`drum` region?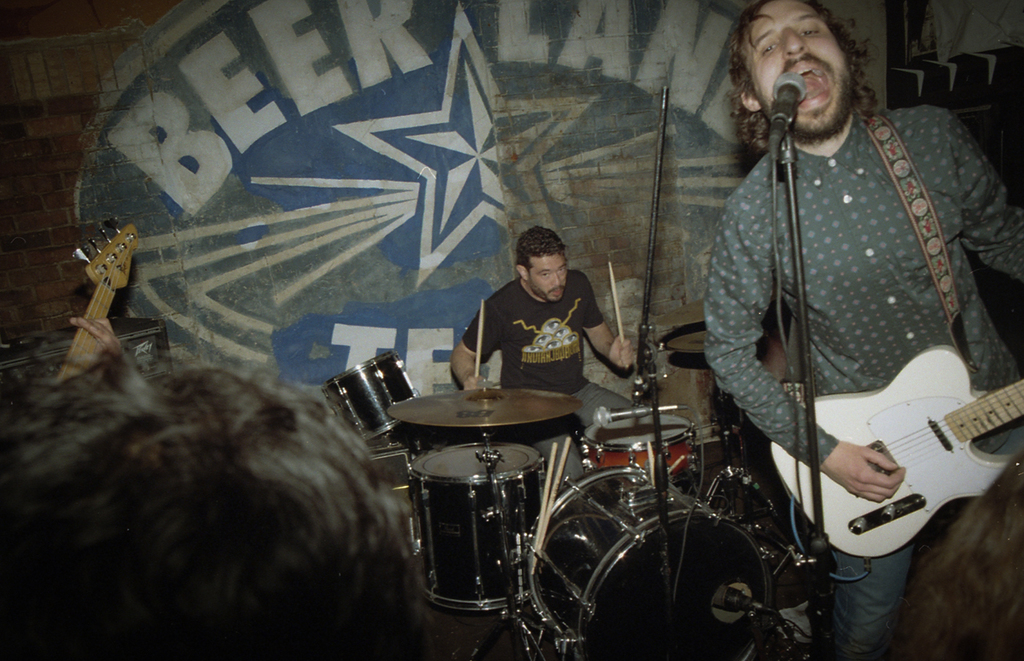
319:349:420:442
